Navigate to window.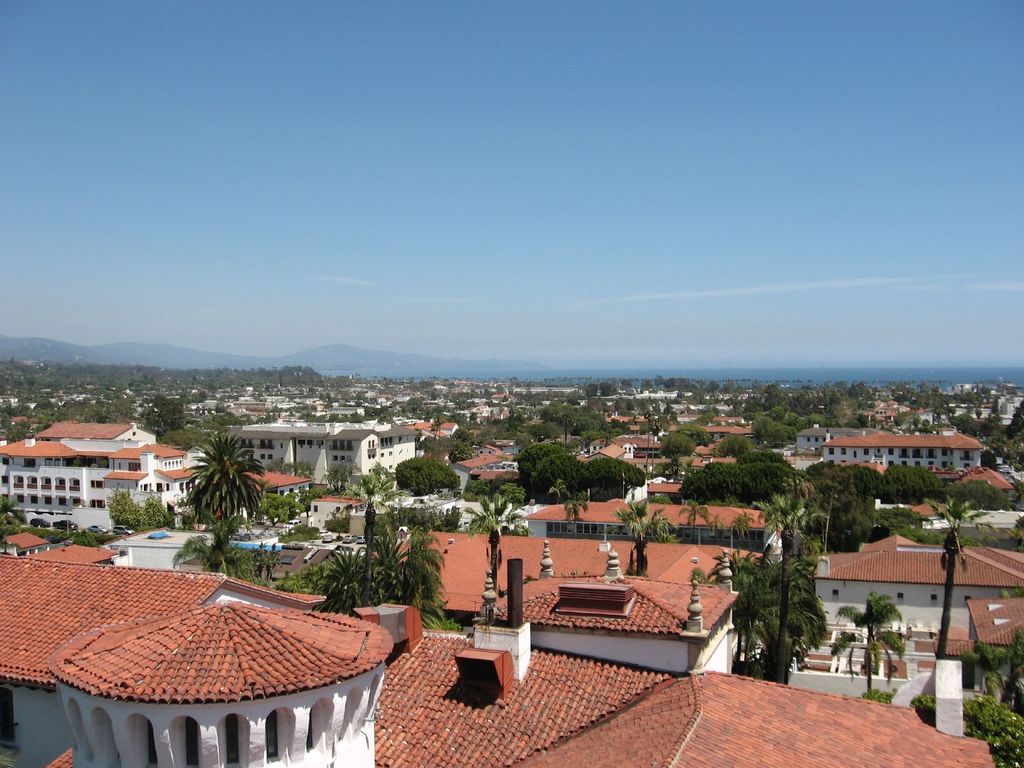
Navigation target: 214/709/257/767.
